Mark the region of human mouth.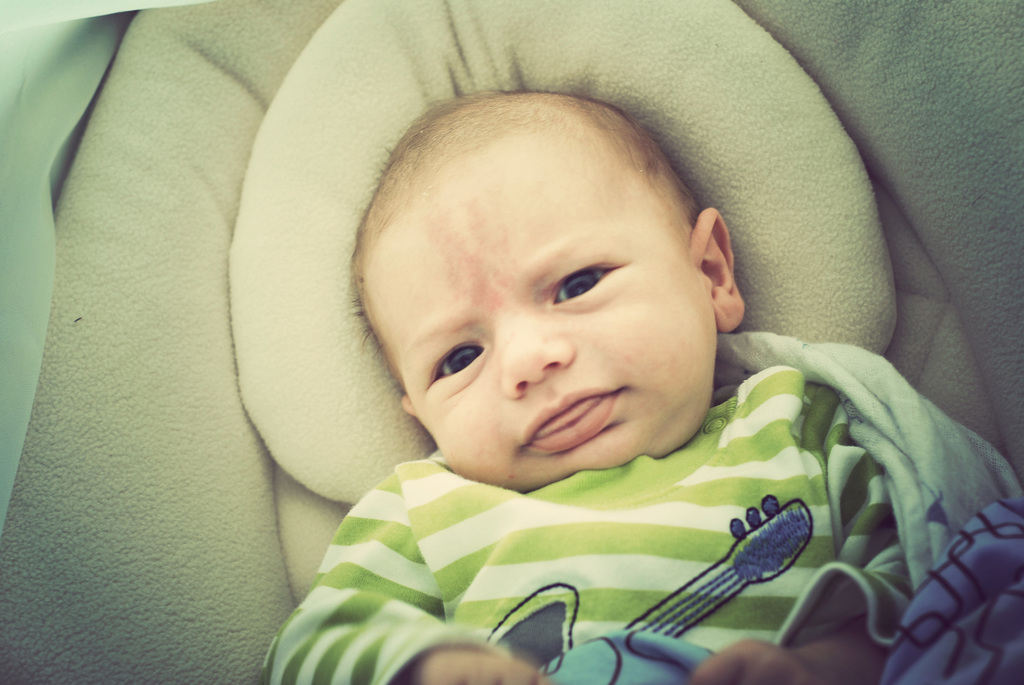
Region: [511,385,621,452].
